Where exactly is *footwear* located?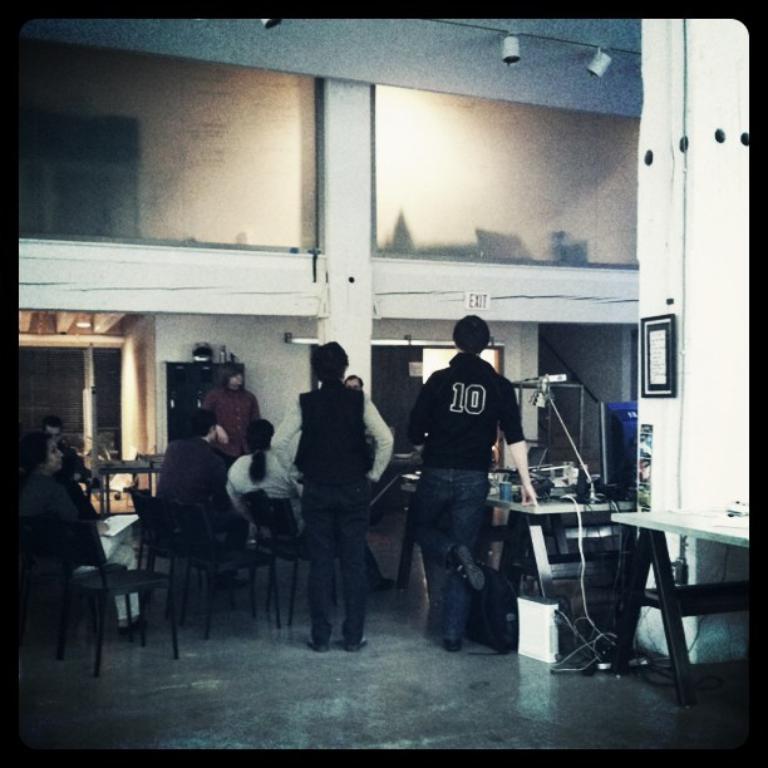
Its bounding box is detection(443, 635, 466, 654).
